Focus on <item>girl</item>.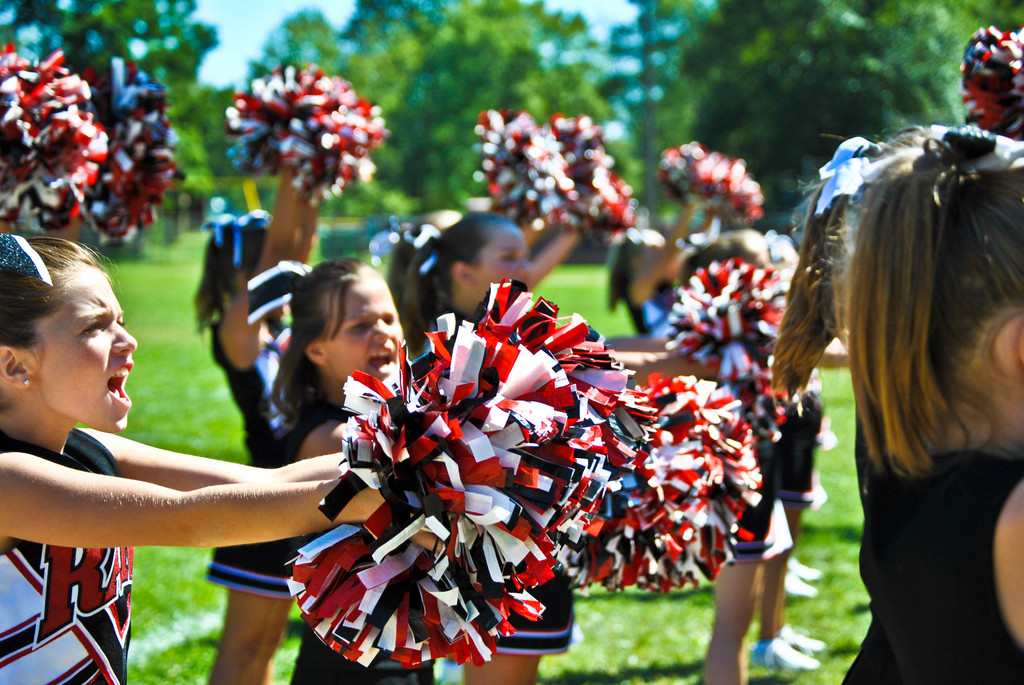
Focused at {"left": 192, "top": 169, "right": 327, "bottom": 677}.
